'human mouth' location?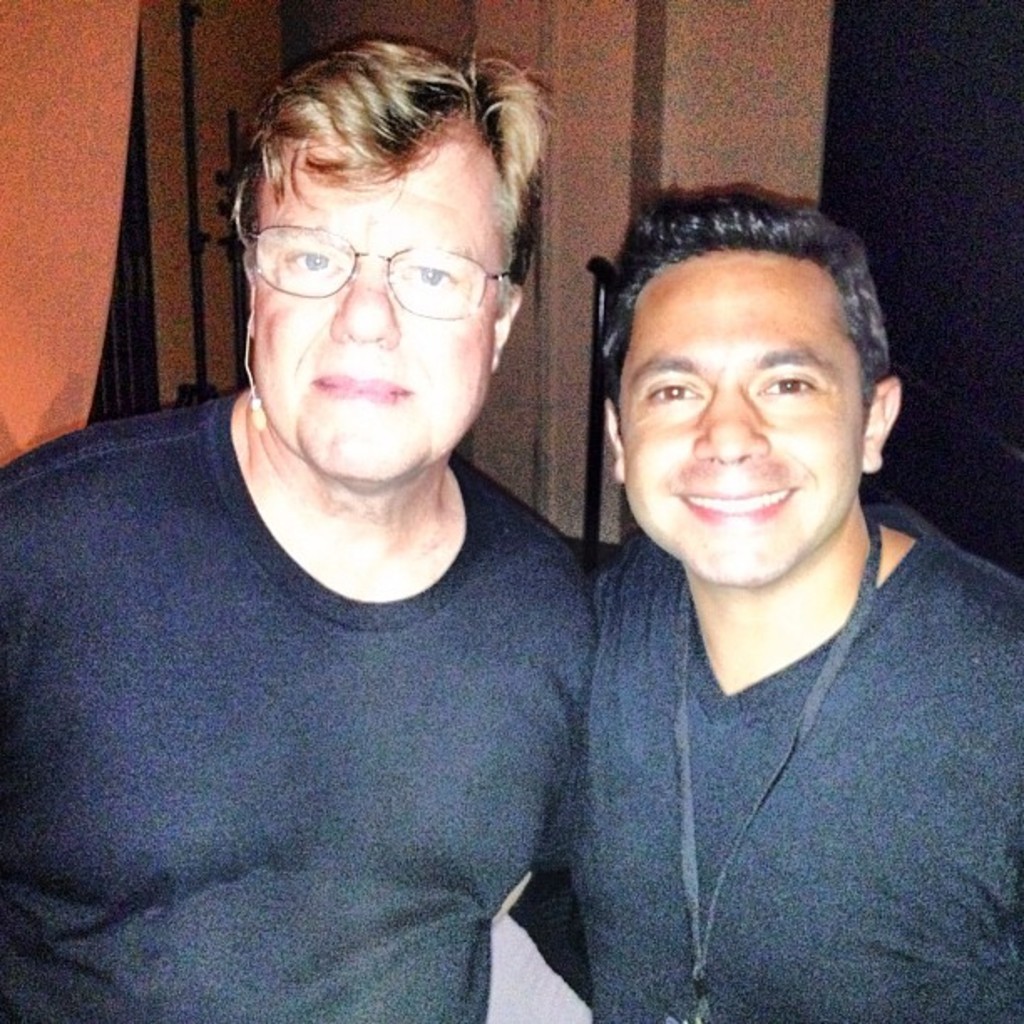
<box>674,475,803,545</box>
